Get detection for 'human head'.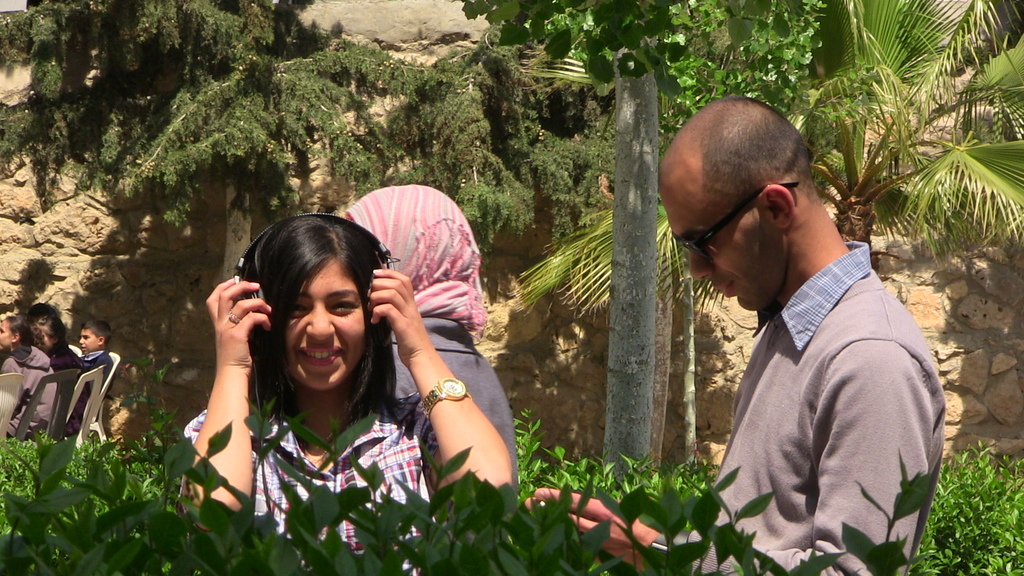
Detection: (x1=29, y1=303, x2=57, y2=324).
